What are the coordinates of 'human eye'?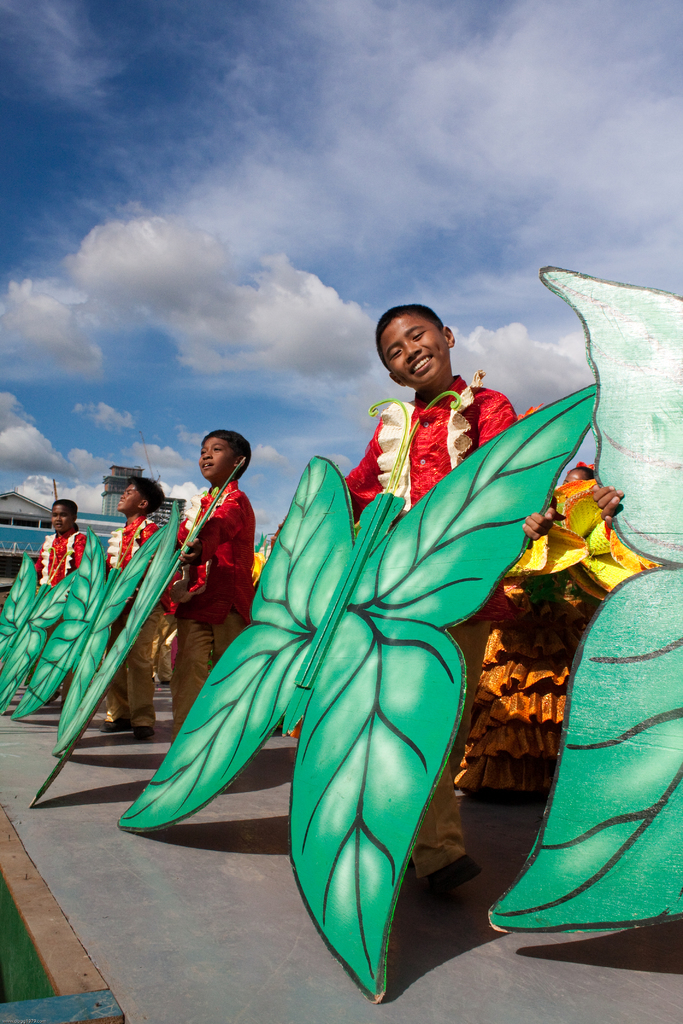
crop(213, 444, 224, 453).
